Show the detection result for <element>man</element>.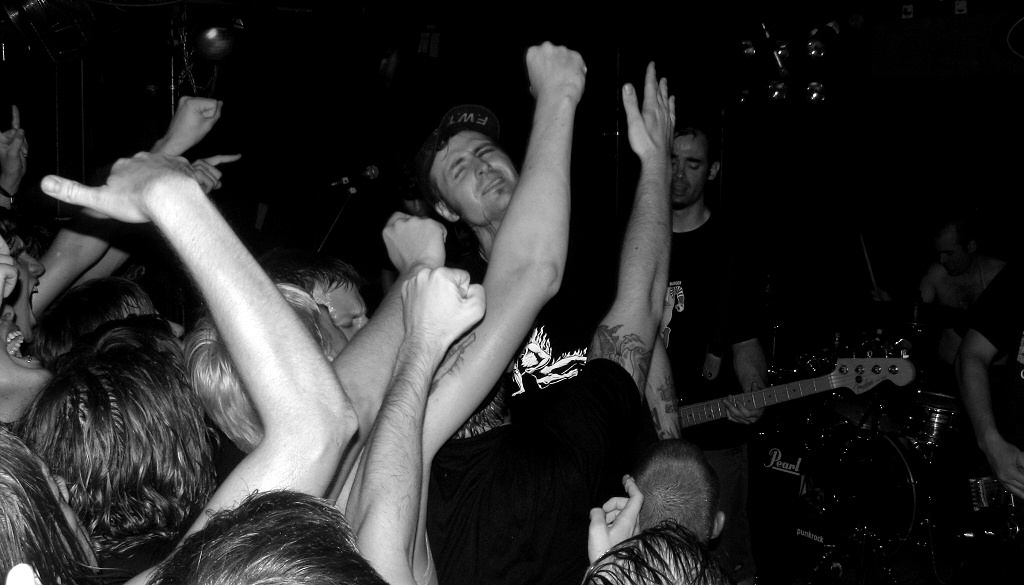
[955, 261, 1023, 503].
